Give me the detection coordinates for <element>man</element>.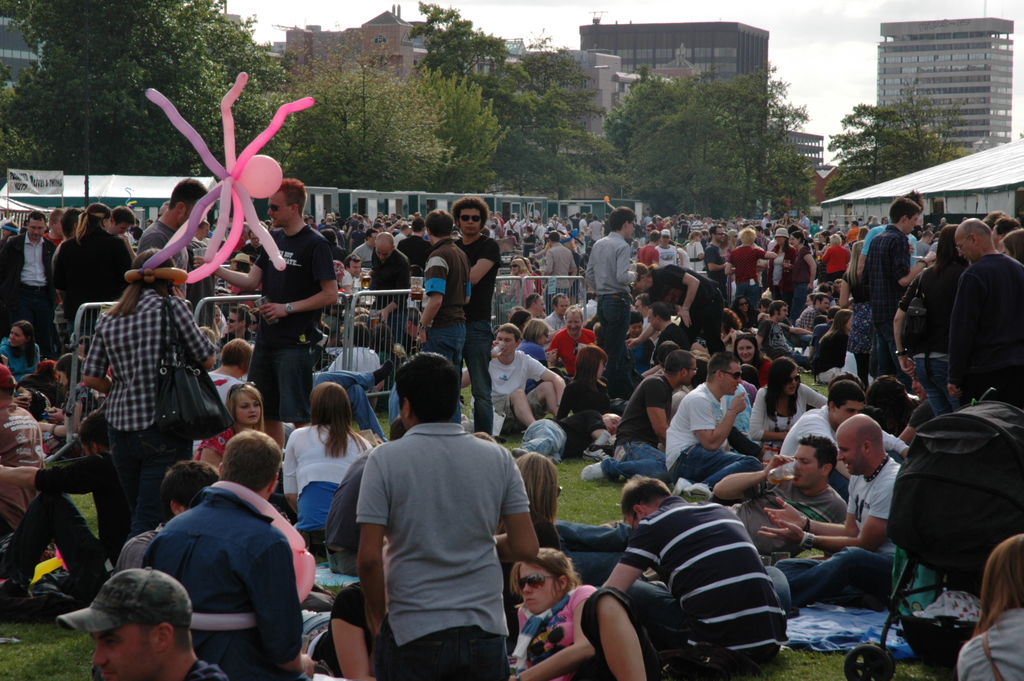
<region>948, 218, 1023, 405</region>.
